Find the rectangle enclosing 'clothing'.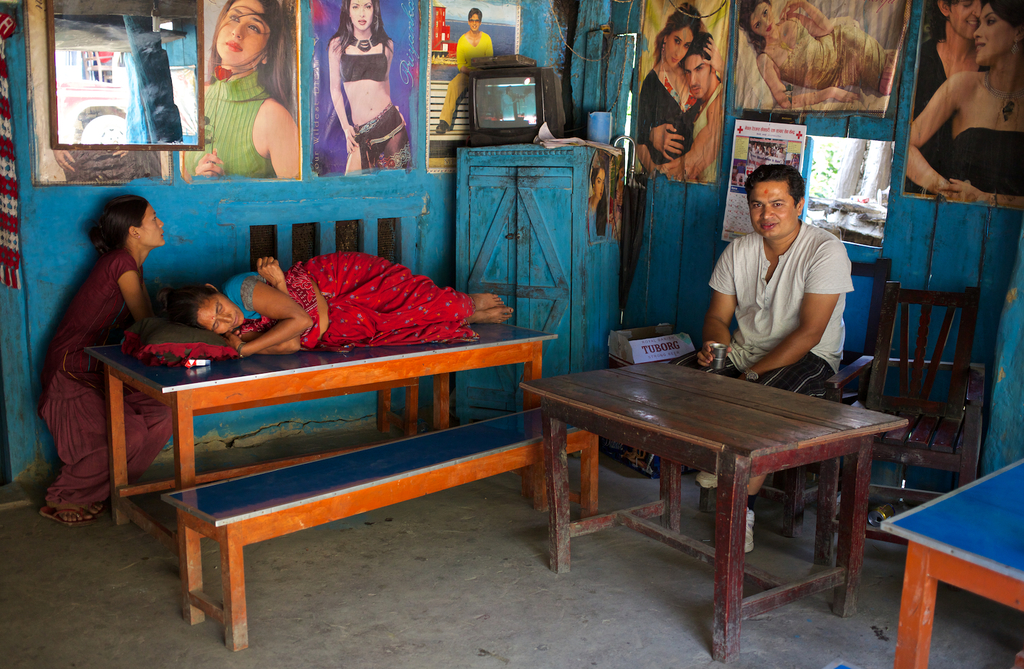
l=347, t=45, r=393, b=80.
